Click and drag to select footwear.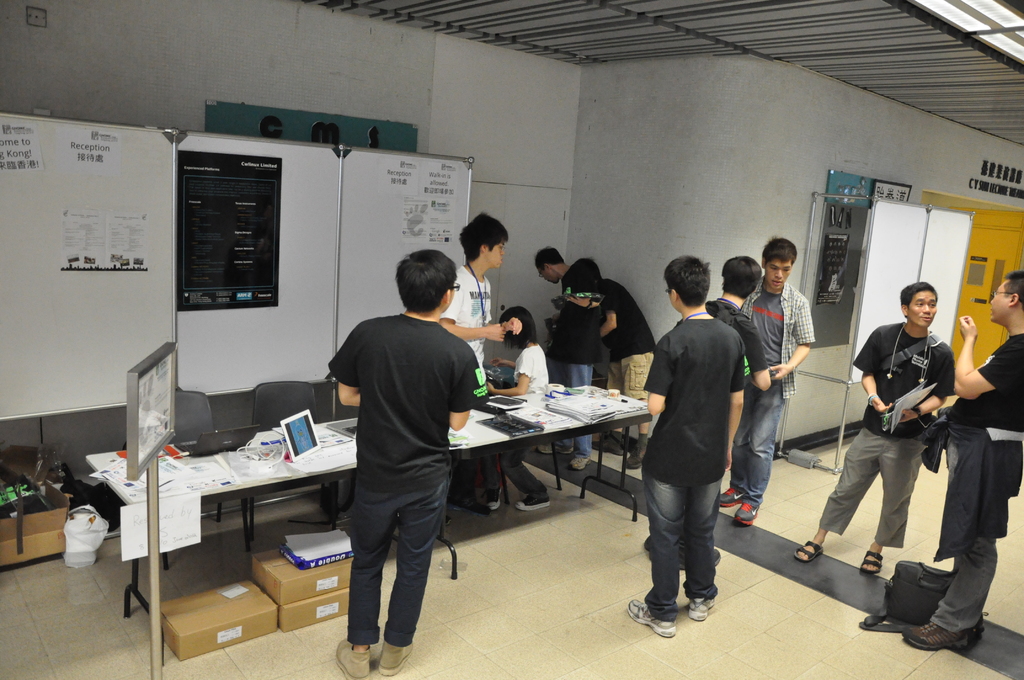
Selection: (858, 549, 883, 576).
